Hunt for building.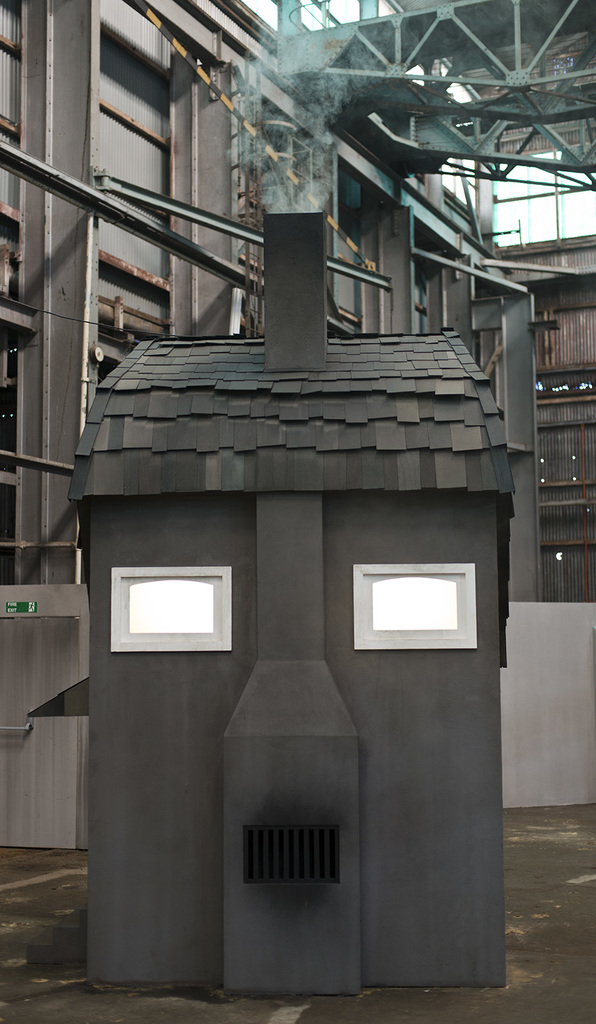
Hunted down at 0/0/595/716.
